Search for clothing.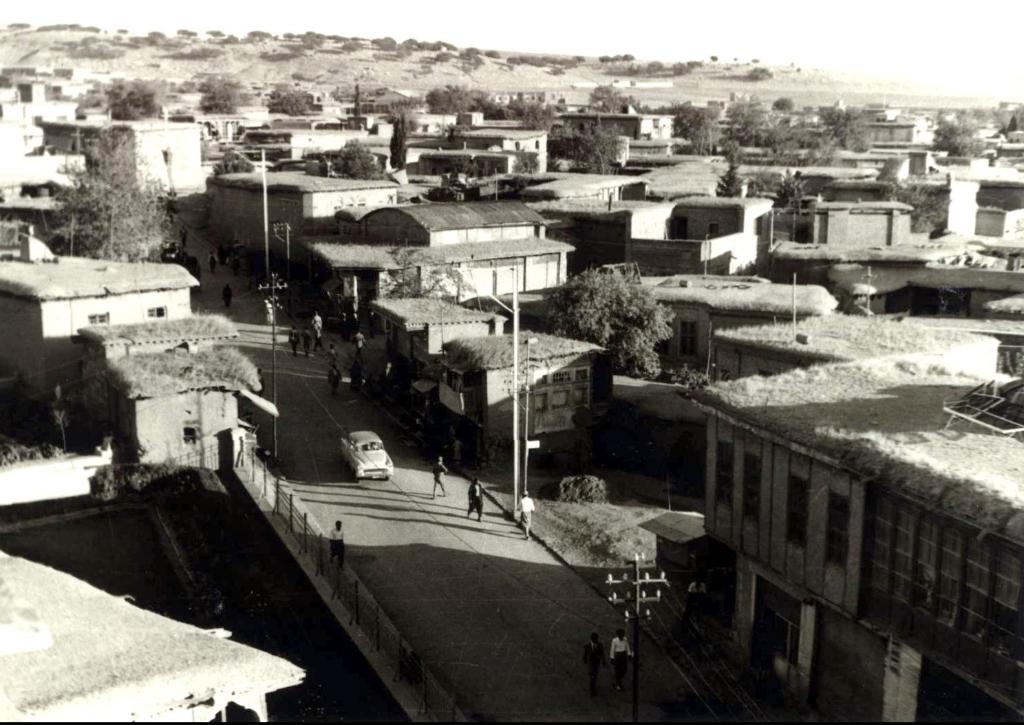
Found at select_region(588, 644, 602, 680).
